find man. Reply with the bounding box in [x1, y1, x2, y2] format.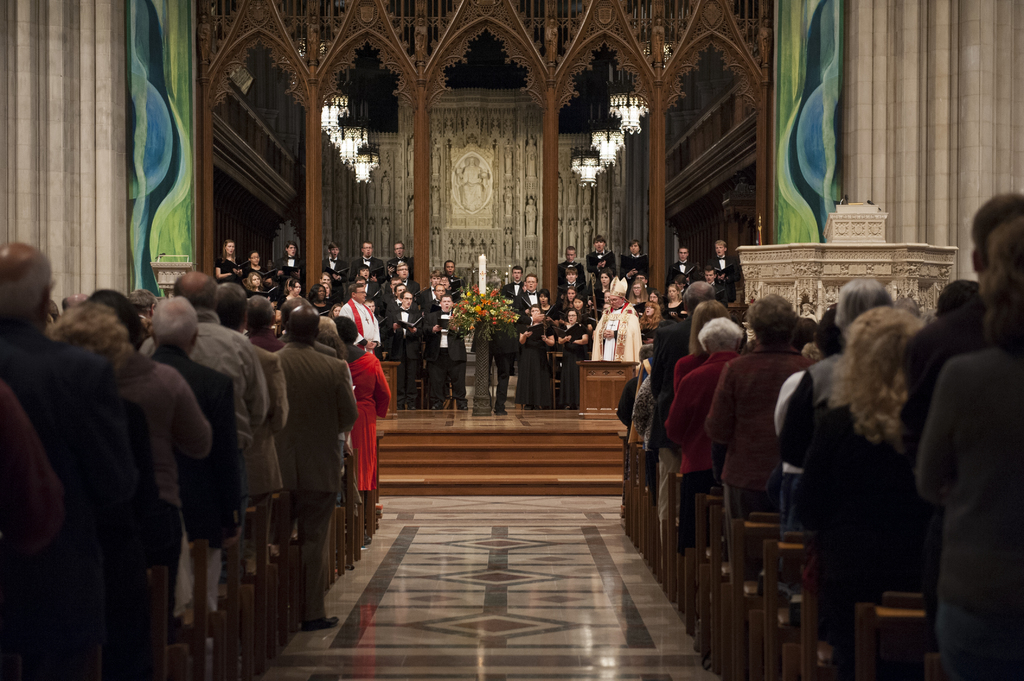
[390, 292, 424, 404].
